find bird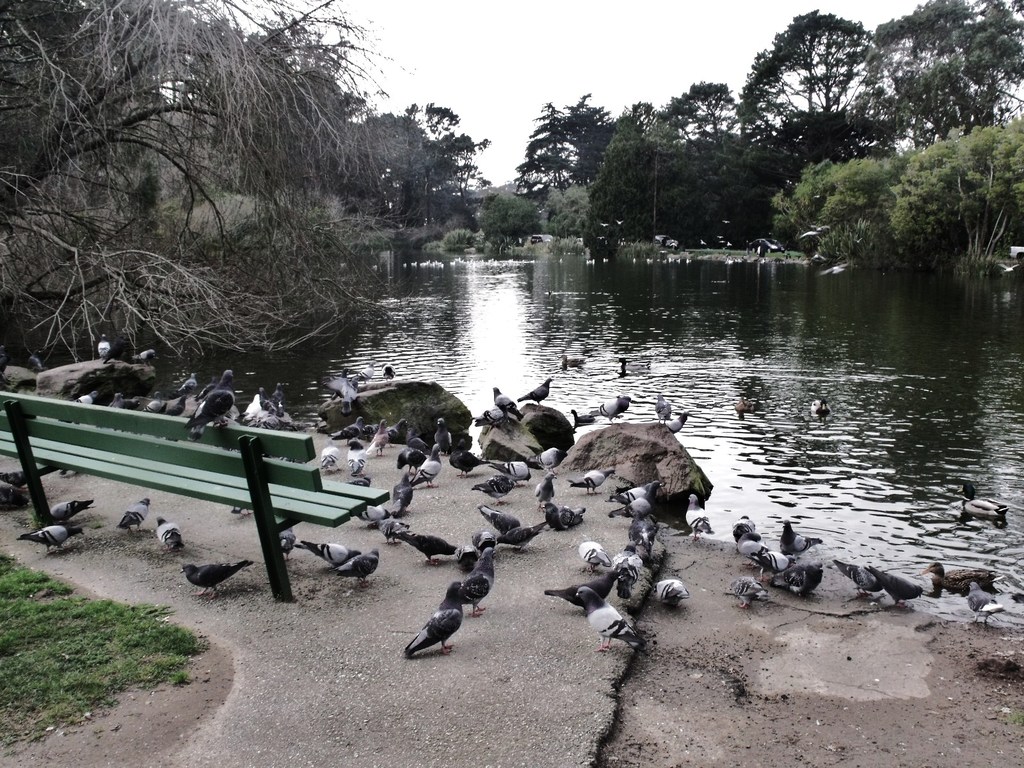
locate(428, 417, 456, 458)
